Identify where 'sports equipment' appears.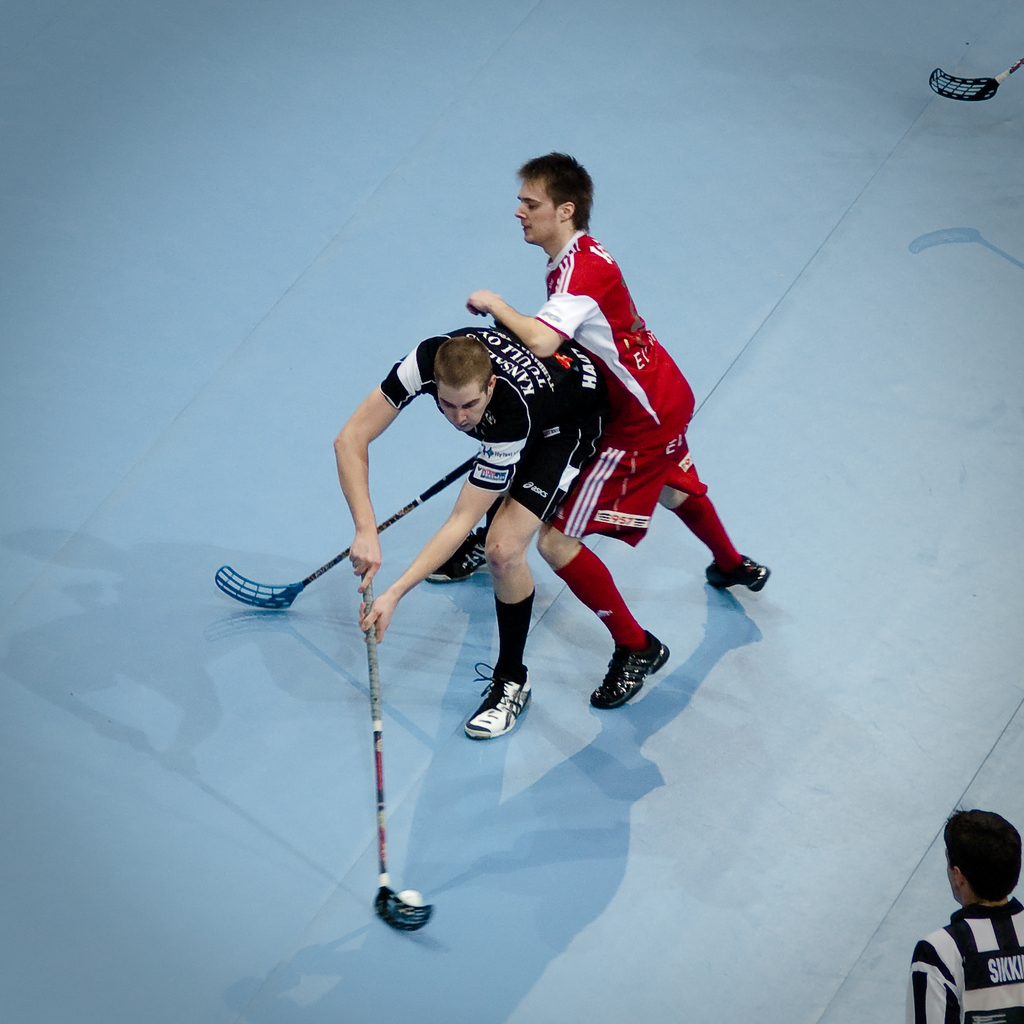
Appears at (left=397, top=888, right=424, bottom=903).
